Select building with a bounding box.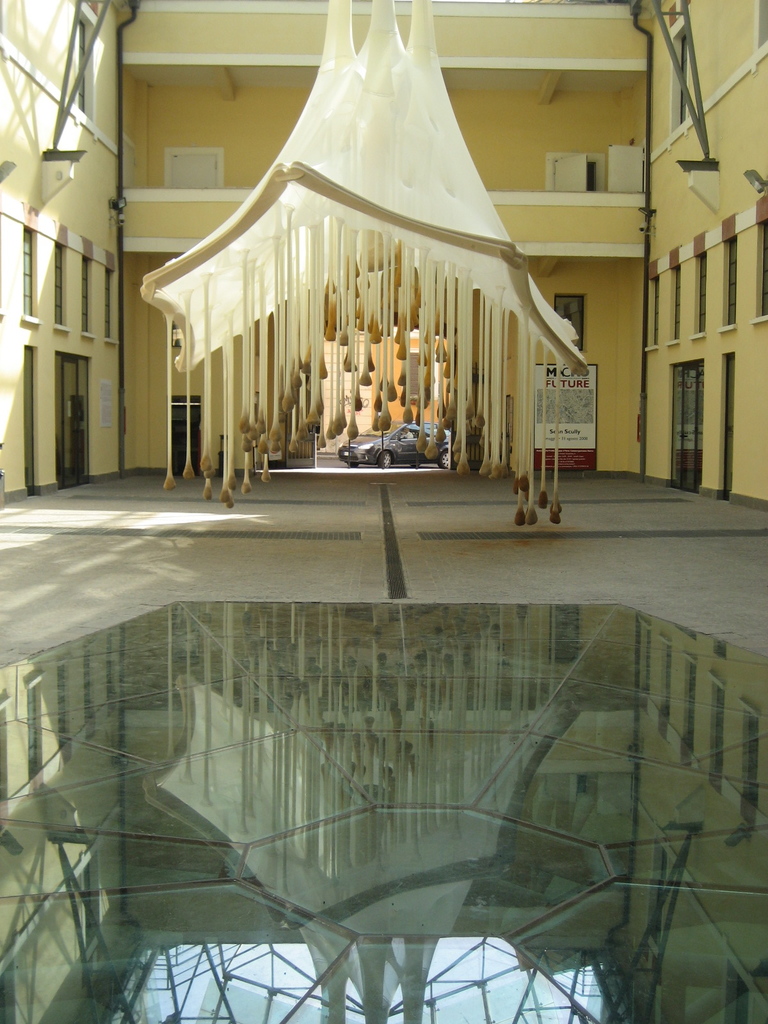
BBox(0, 0, 767, 1023).
